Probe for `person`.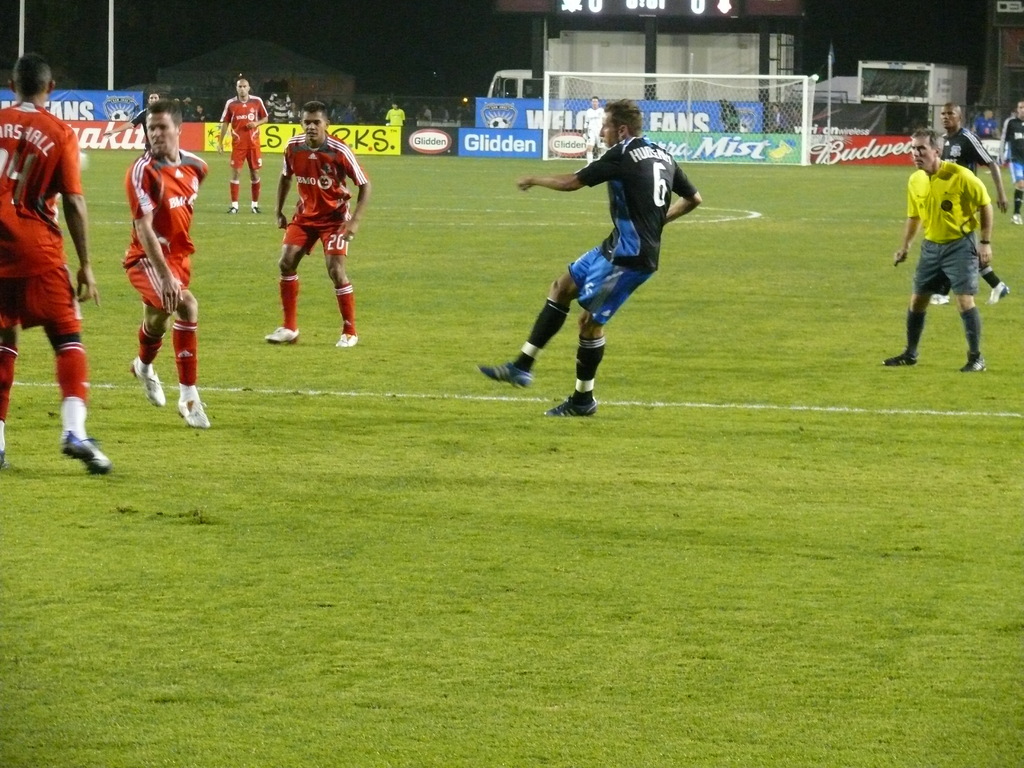
Probe result: locate(268, 93, 370, 348).
